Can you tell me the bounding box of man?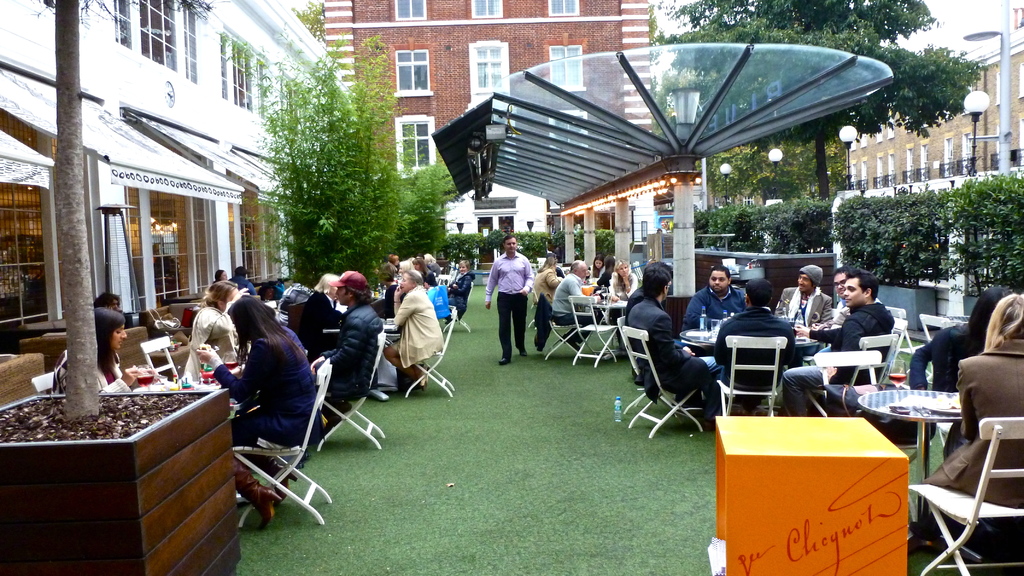
[774,267,831,324].
